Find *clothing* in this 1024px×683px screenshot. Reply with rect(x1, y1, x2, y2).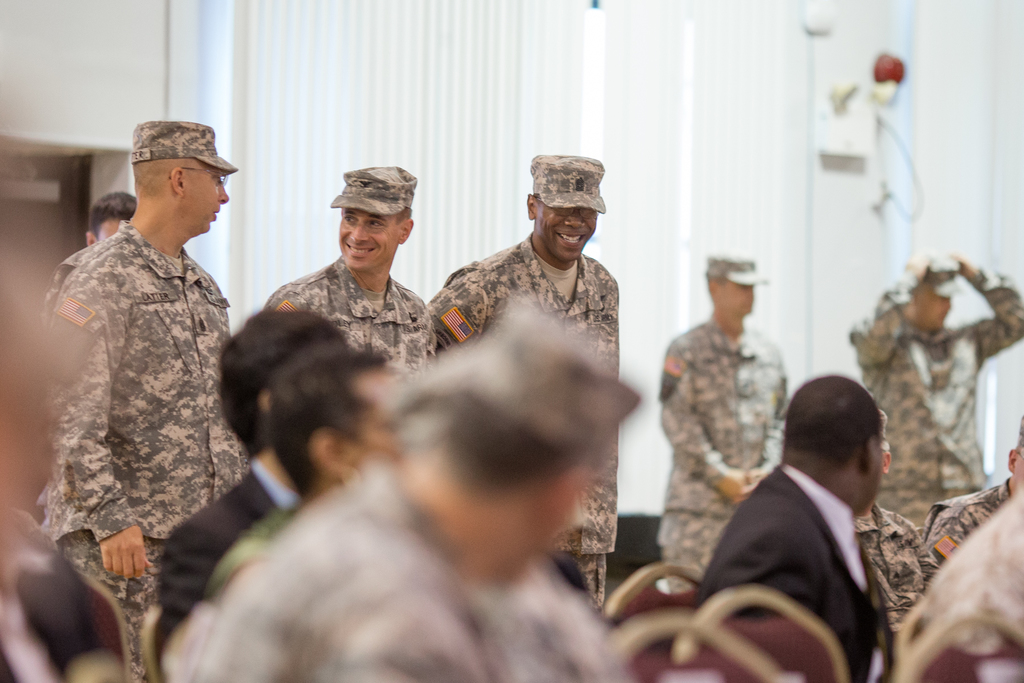
rect(656, 306, 796, 601).
